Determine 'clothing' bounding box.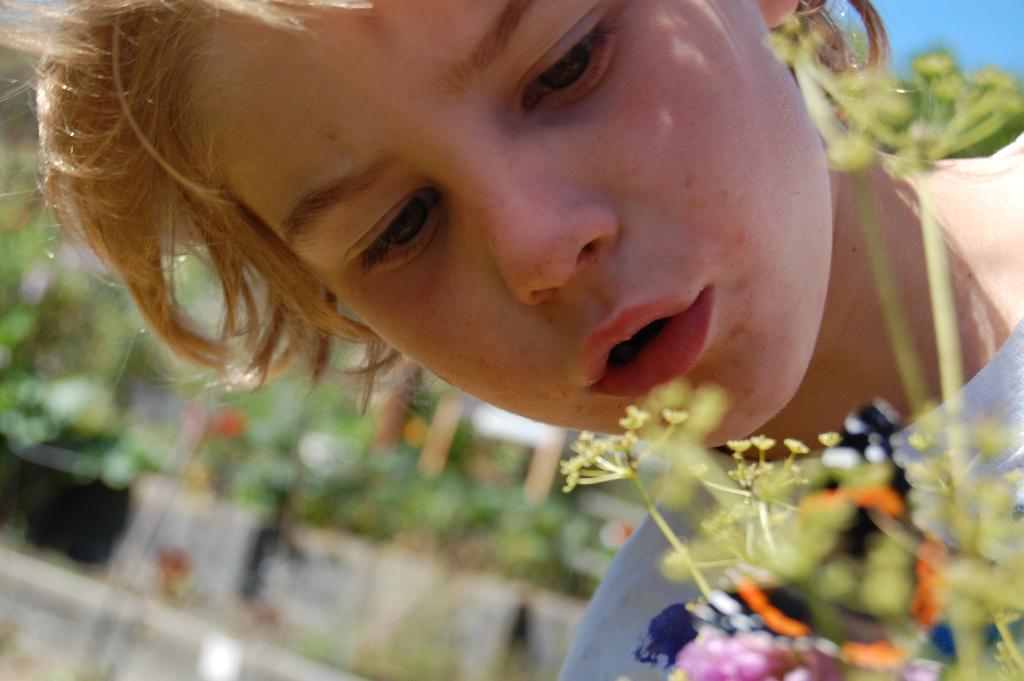
Determined: box(557, 129, 1023, 680).
